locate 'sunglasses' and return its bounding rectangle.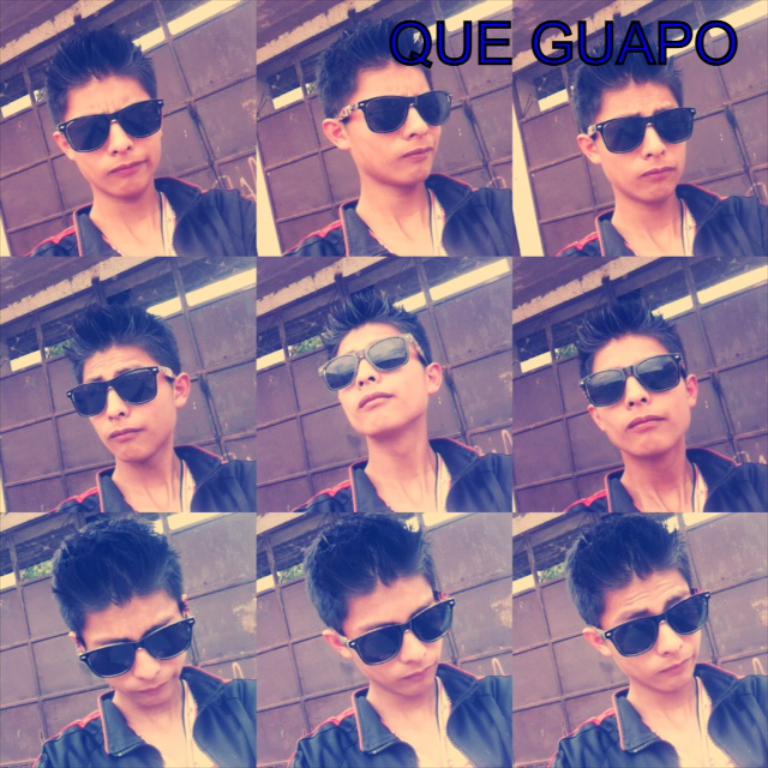
box=[334, 80, 454, 136].
